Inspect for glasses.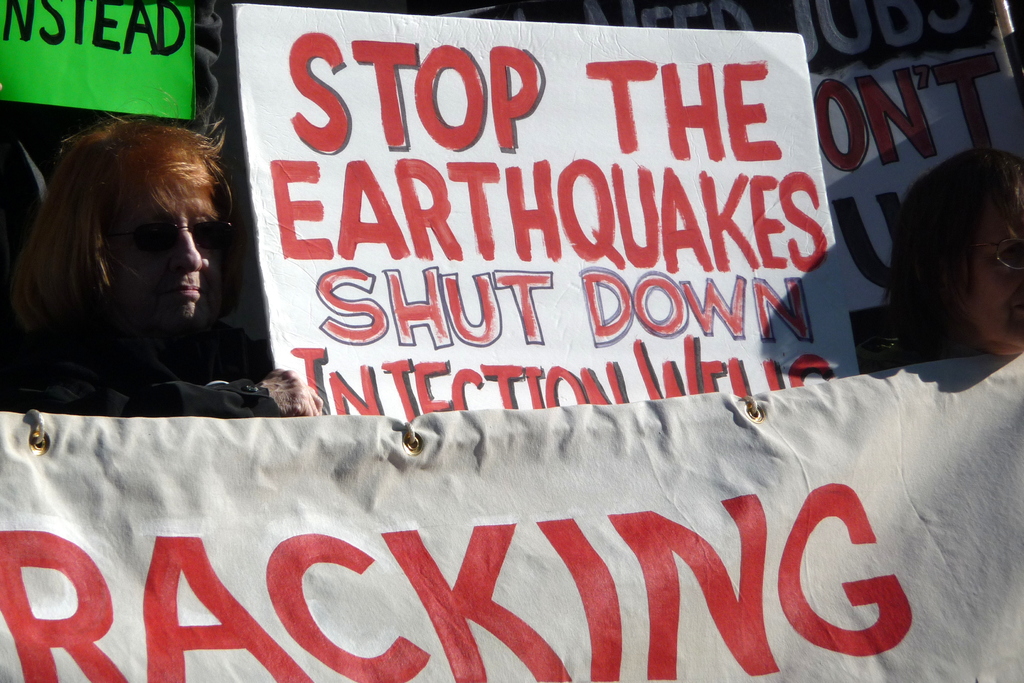
Inspection: (956,231,1023,270).
